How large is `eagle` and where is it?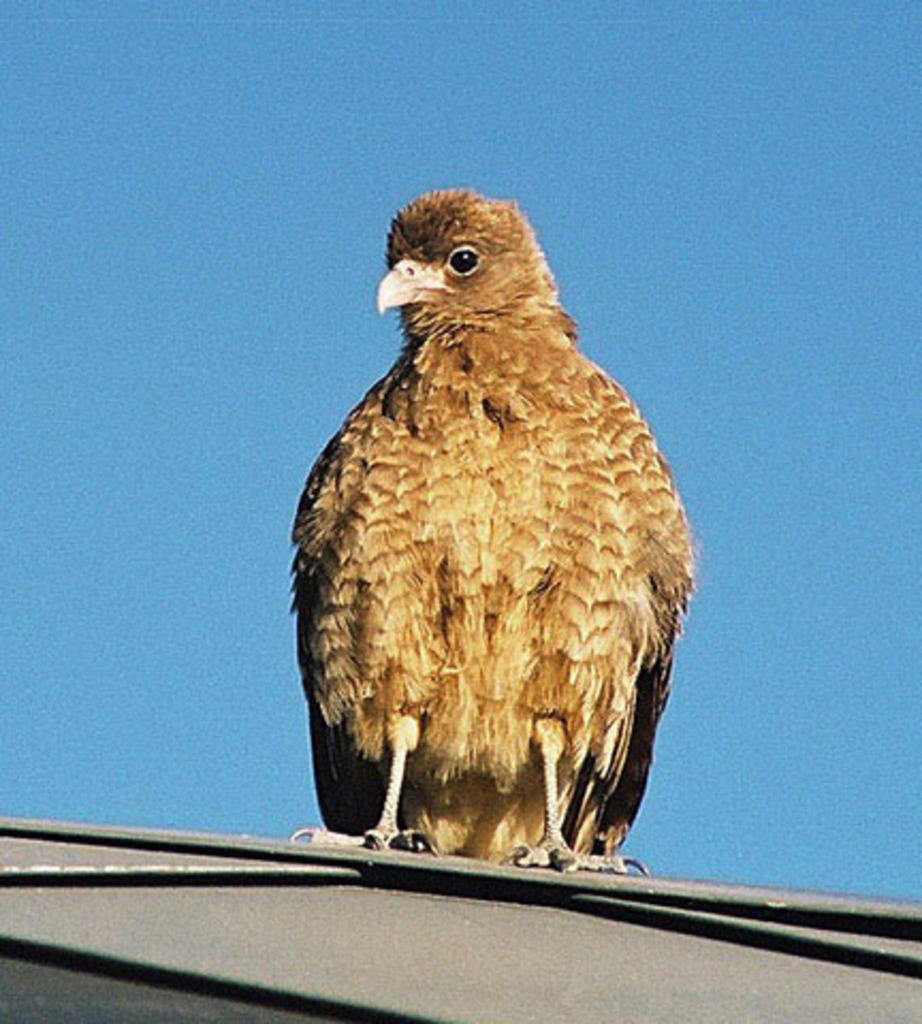
Bounding box: 297/171/687/890.
